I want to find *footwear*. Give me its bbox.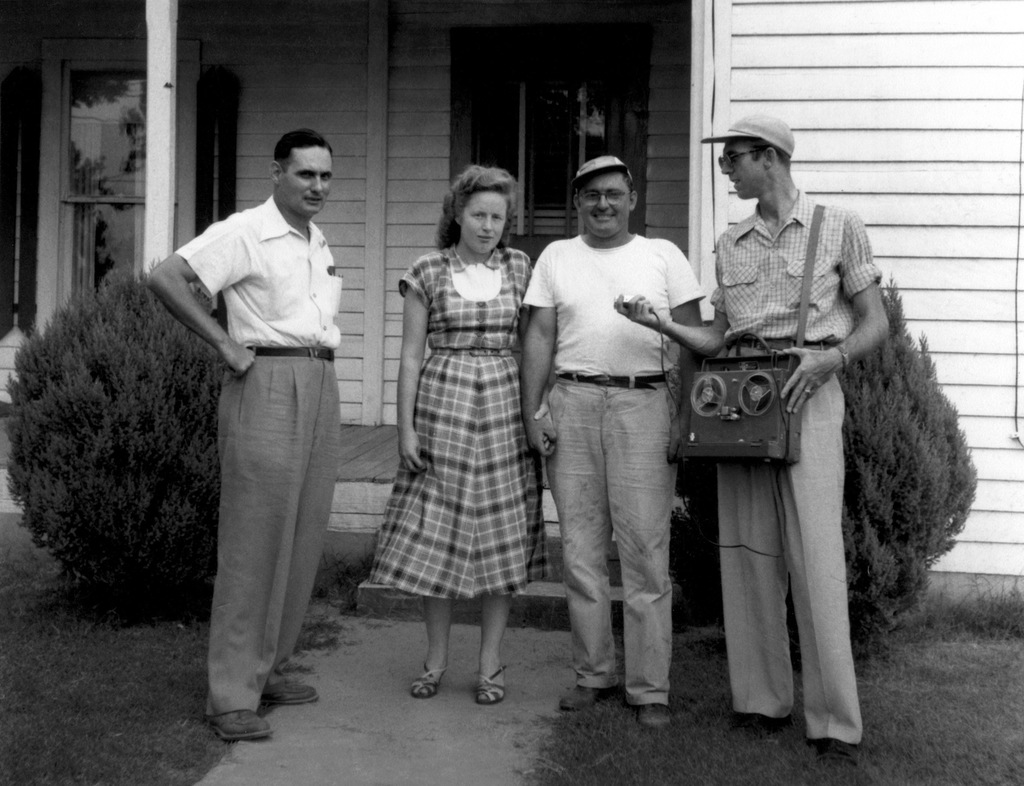
select_region(206, 708, 277, 741).
